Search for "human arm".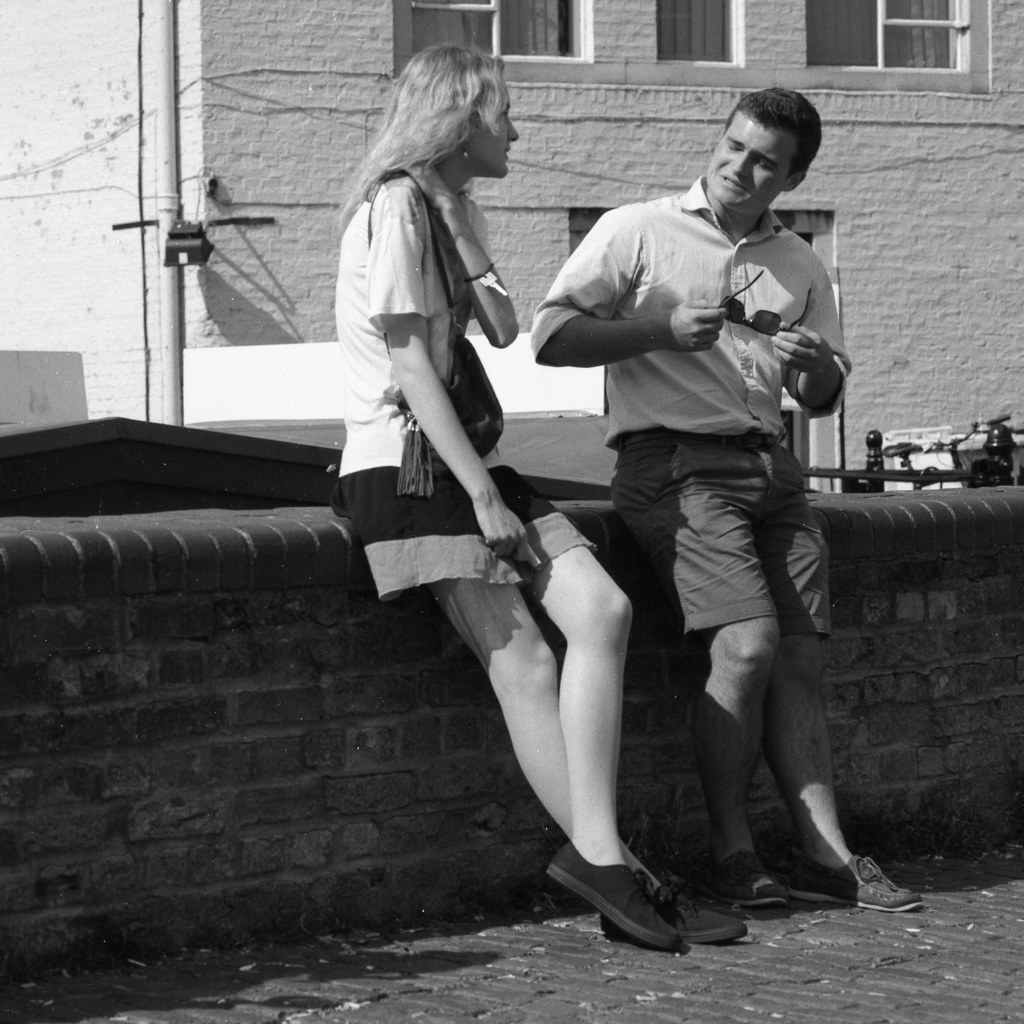
Found at l=416, t=168, r=519, b=348.
